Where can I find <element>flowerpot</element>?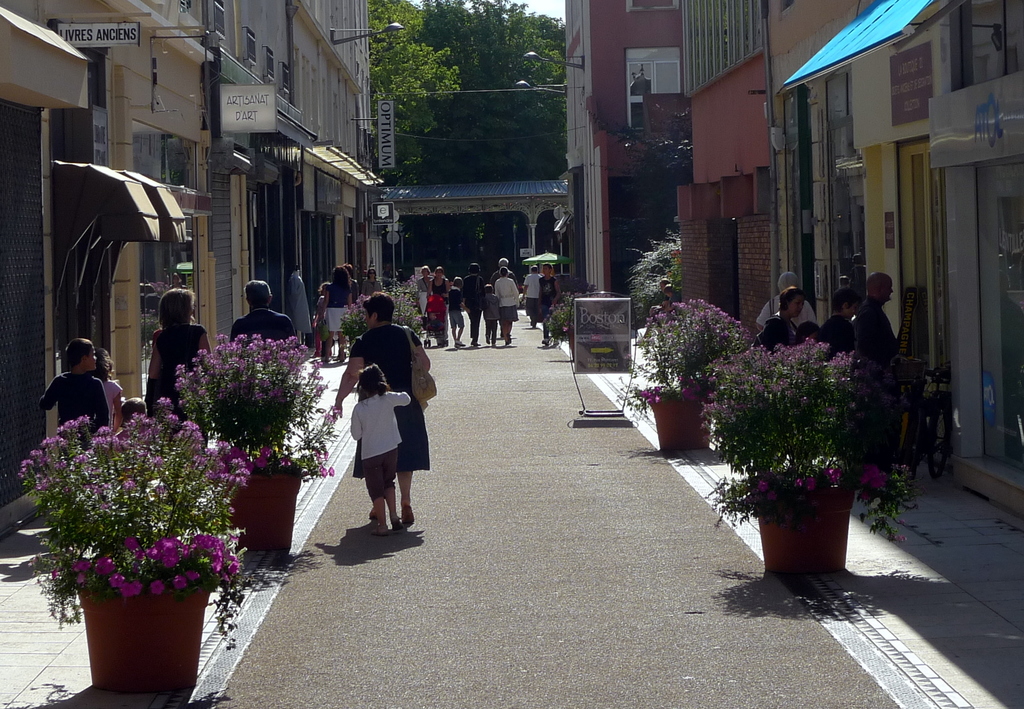
You can find it at 638/387/709/448.
